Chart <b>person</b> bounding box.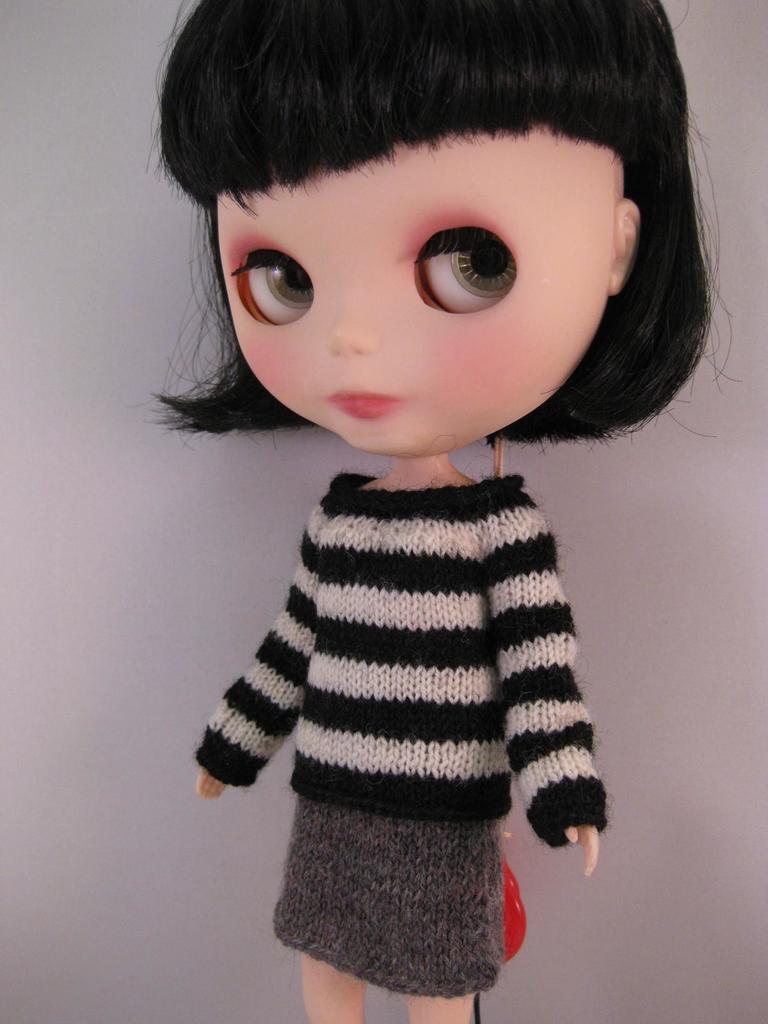
Charted: rect(188, 0, 722, 1023).
